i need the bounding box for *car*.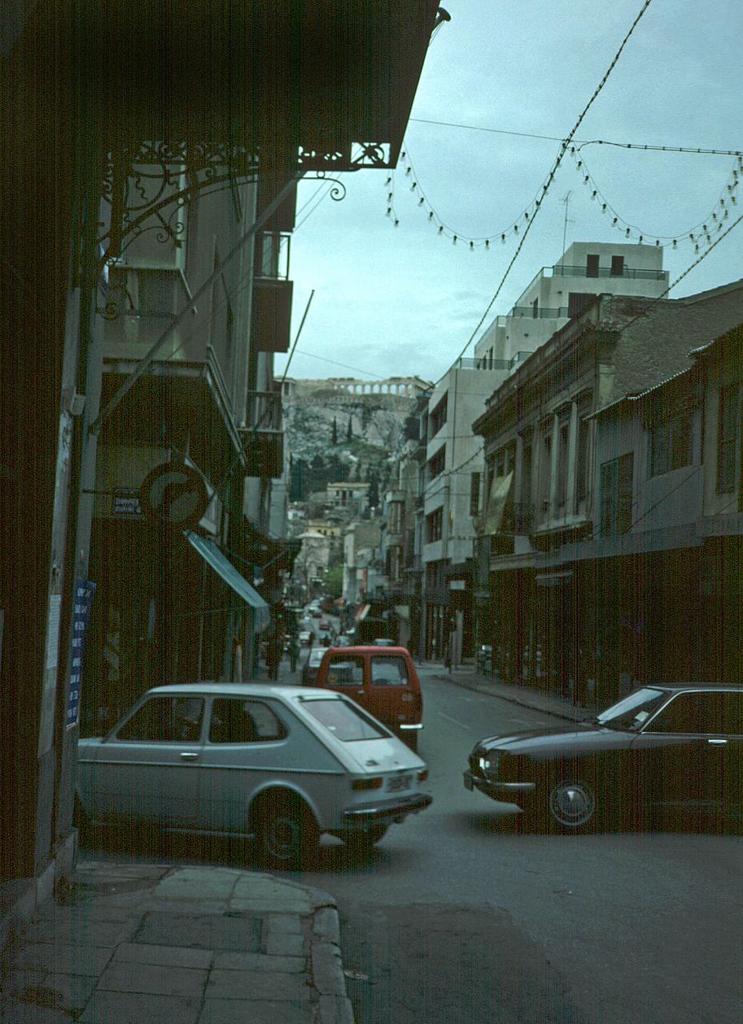
Here it is: {"left": 333, "top": 634, "right": 350, "bottom": 644}.
